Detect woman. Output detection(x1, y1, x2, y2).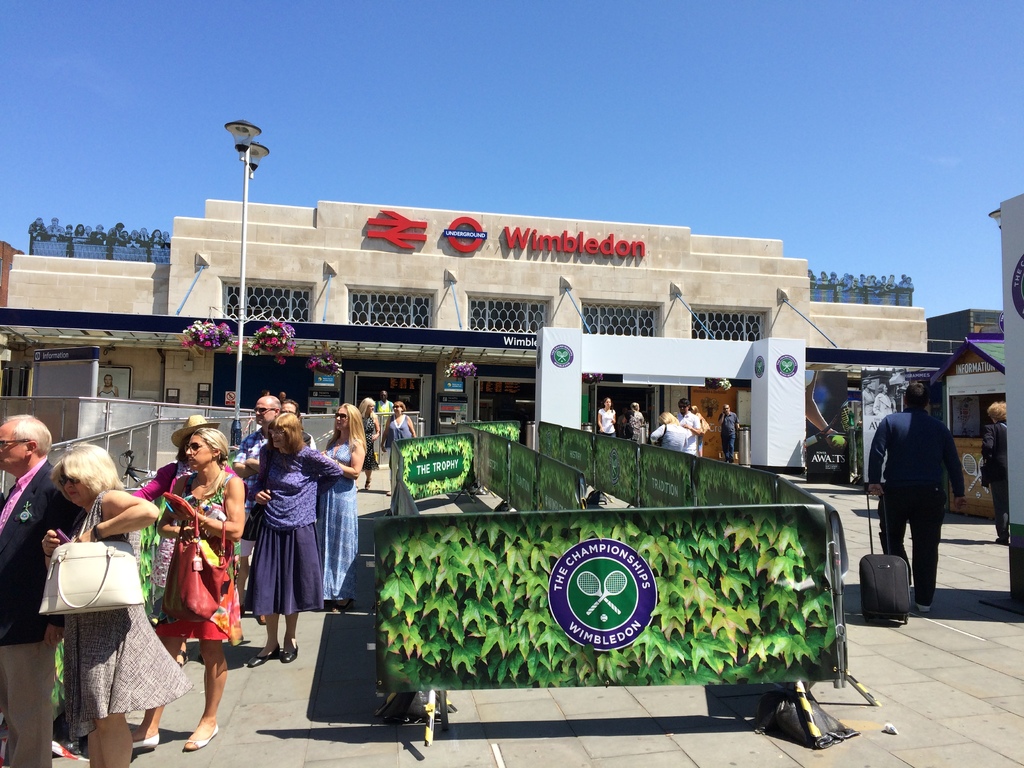
detection(359, 400, 386, 489).
